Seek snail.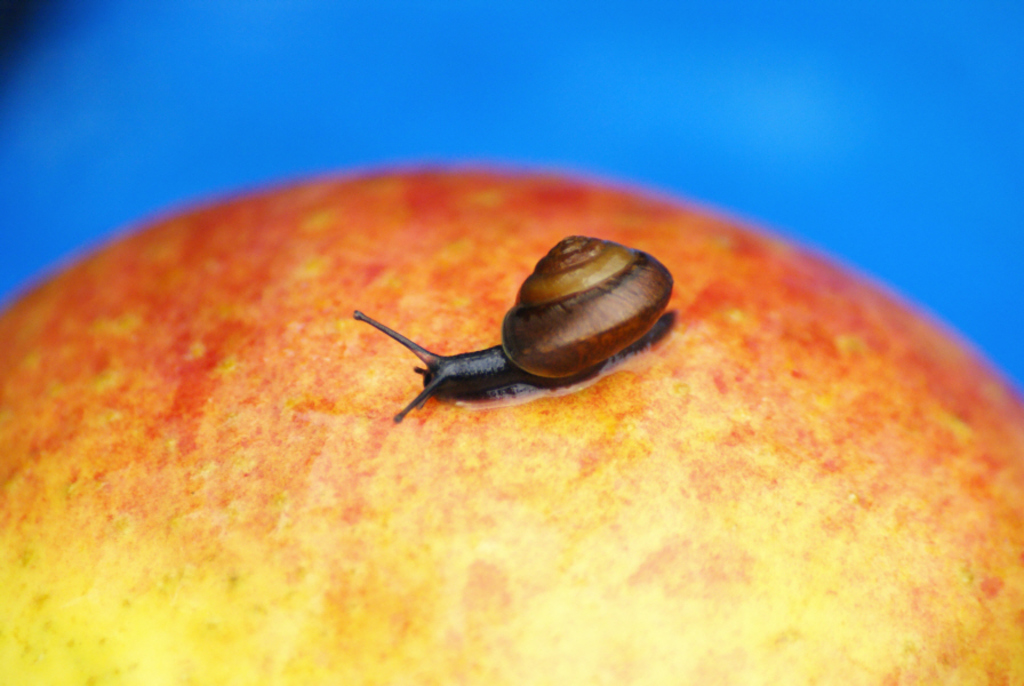
crop(349, 228, 687, 423).
